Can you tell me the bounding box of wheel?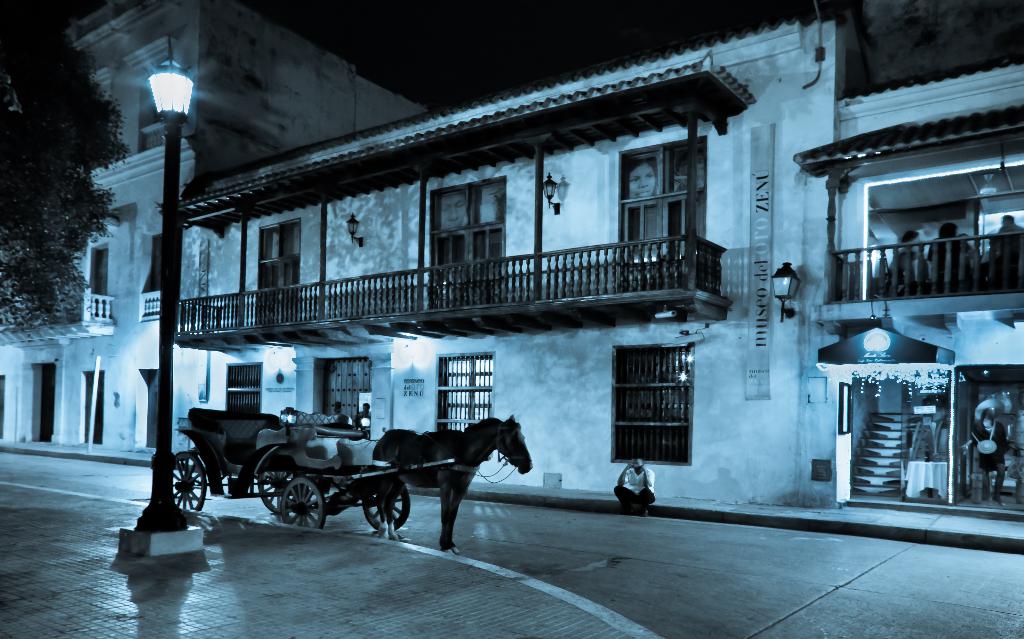
left=148, top=450, right=203, bottom=531.
